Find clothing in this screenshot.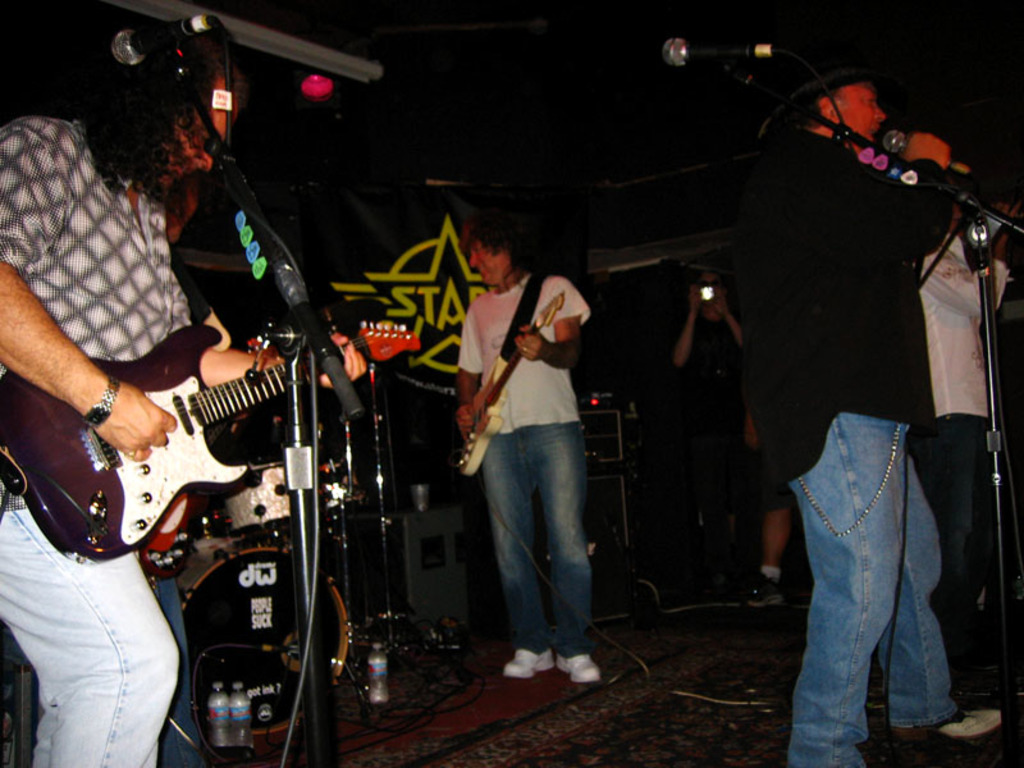
The bounding box for clothing is detection(749, 119, 968, 767).
